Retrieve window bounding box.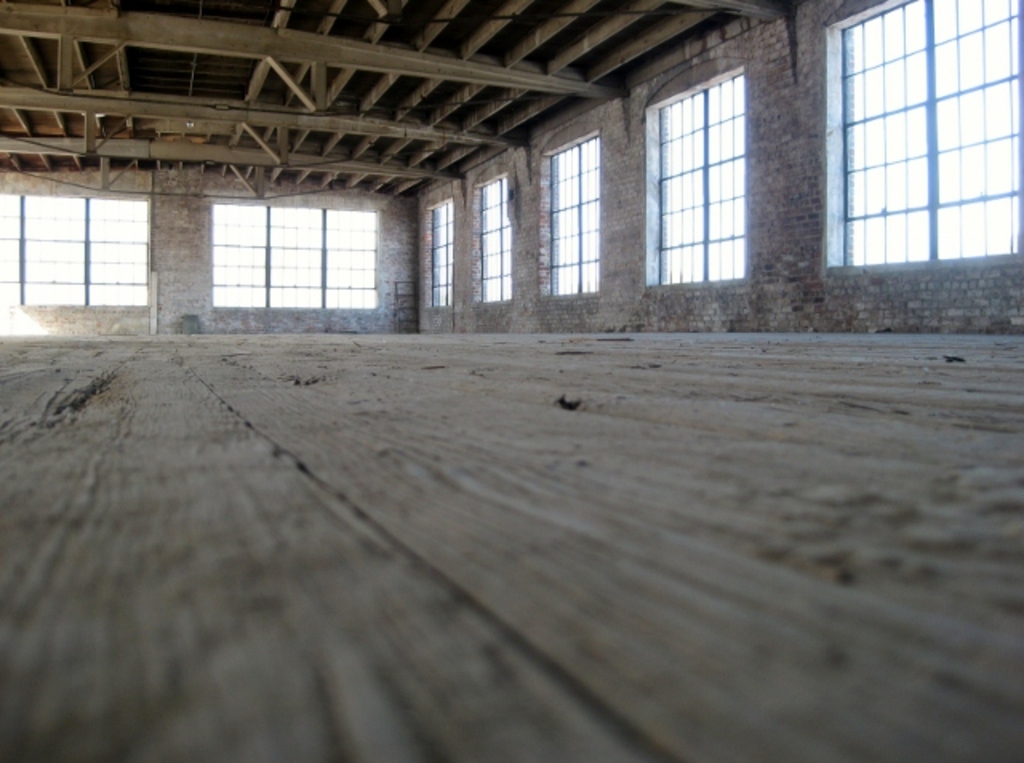
Bounding box: crop(544, 139, 594, 290).
